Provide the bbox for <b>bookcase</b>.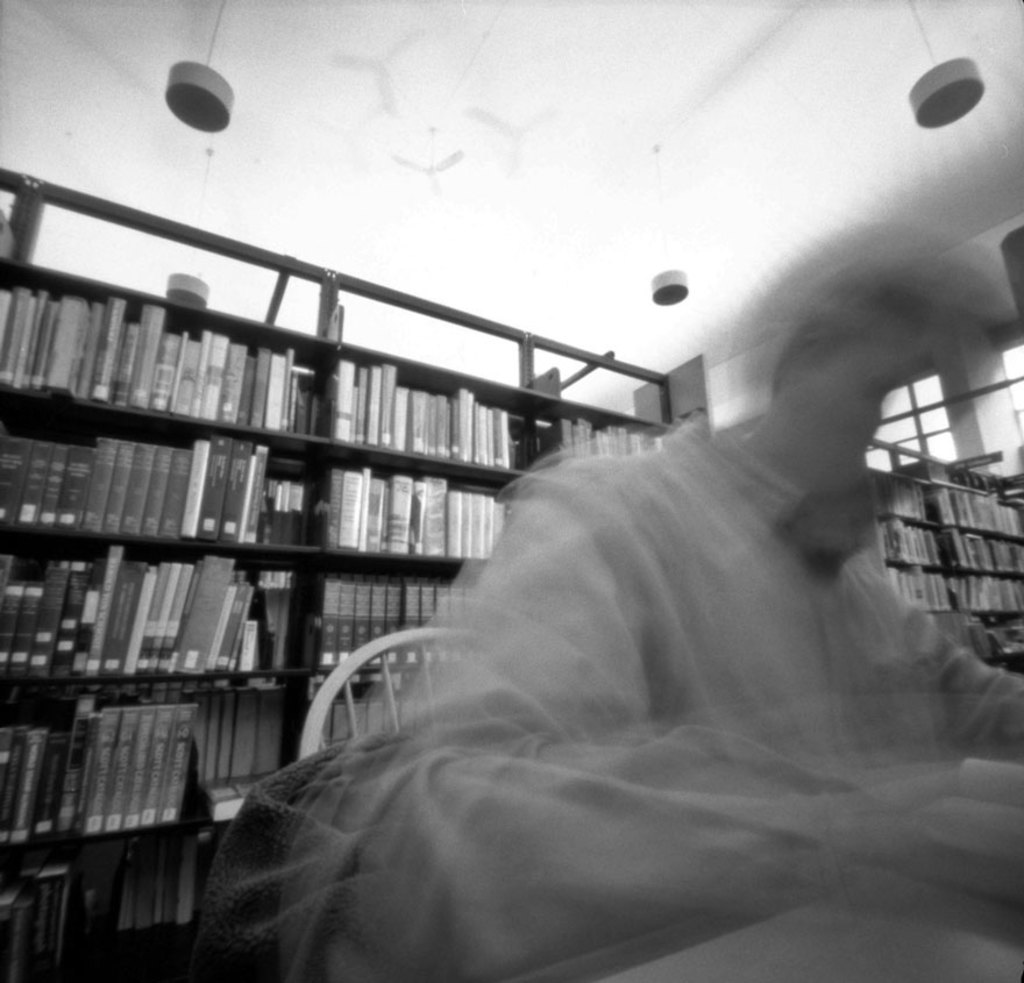
872 437 1023 677.
